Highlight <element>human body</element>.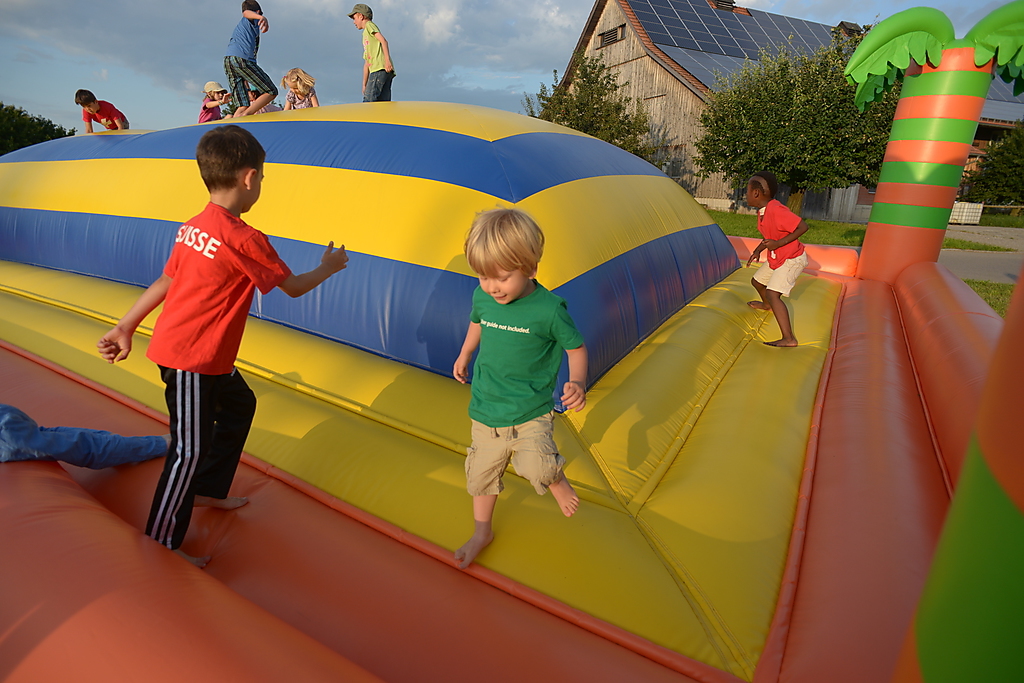
Highlighted region: (86, 100, 131, 133).
